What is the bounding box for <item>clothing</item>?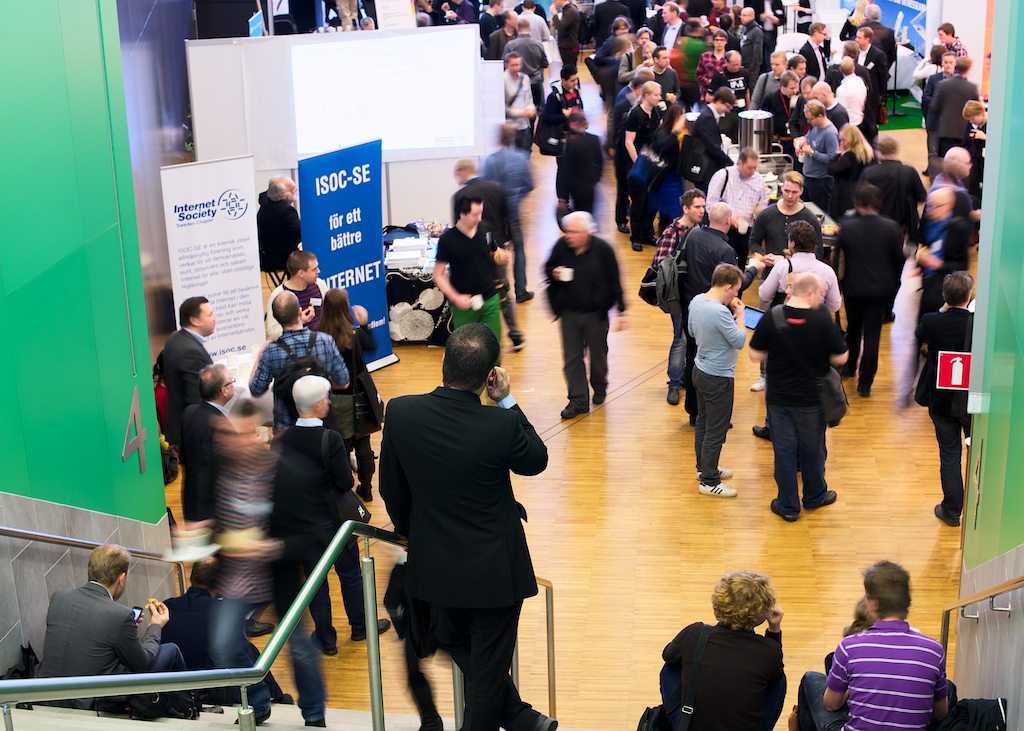
rect(748, 203, 823, 282).
